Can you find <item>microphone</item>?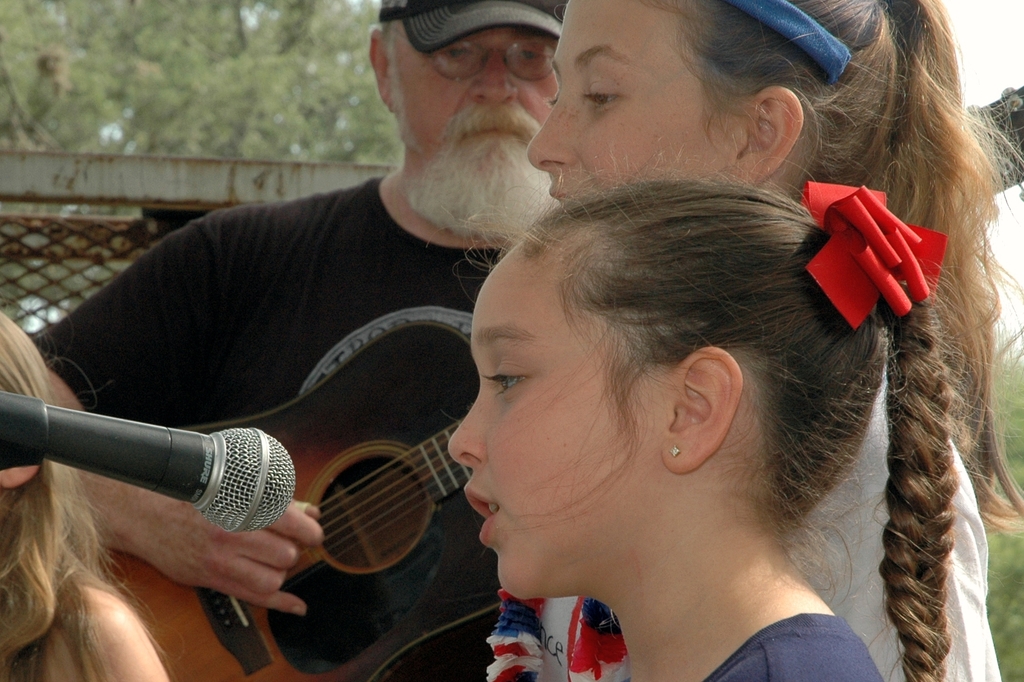
Yes, bounding box: [left=0, top=384, right=296, bottom=533].
